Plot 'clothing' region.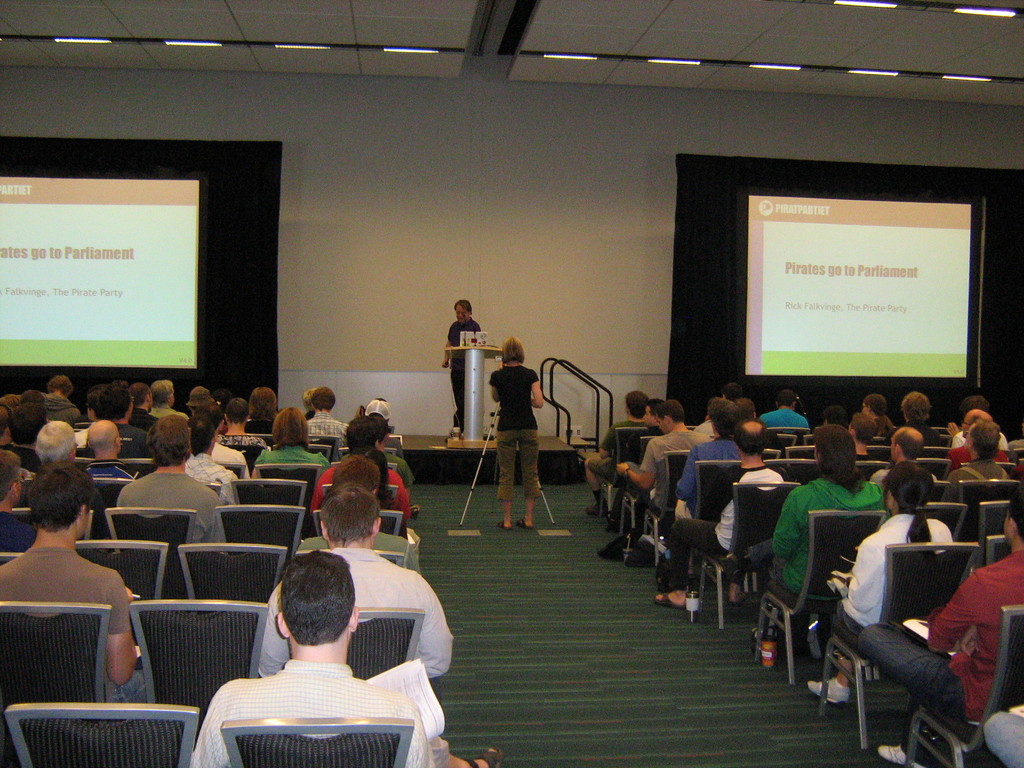
Plotted at rect(86, 460, 134, 484).
